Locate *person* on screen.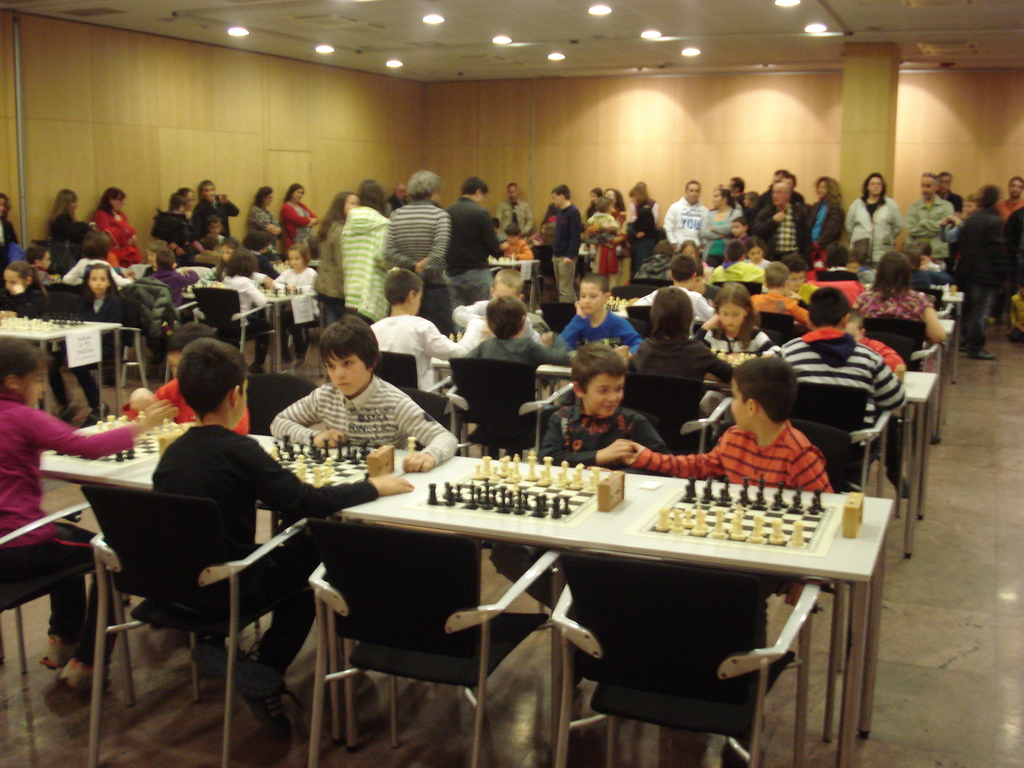
On screen at detection(268, 237, 324, 370).
